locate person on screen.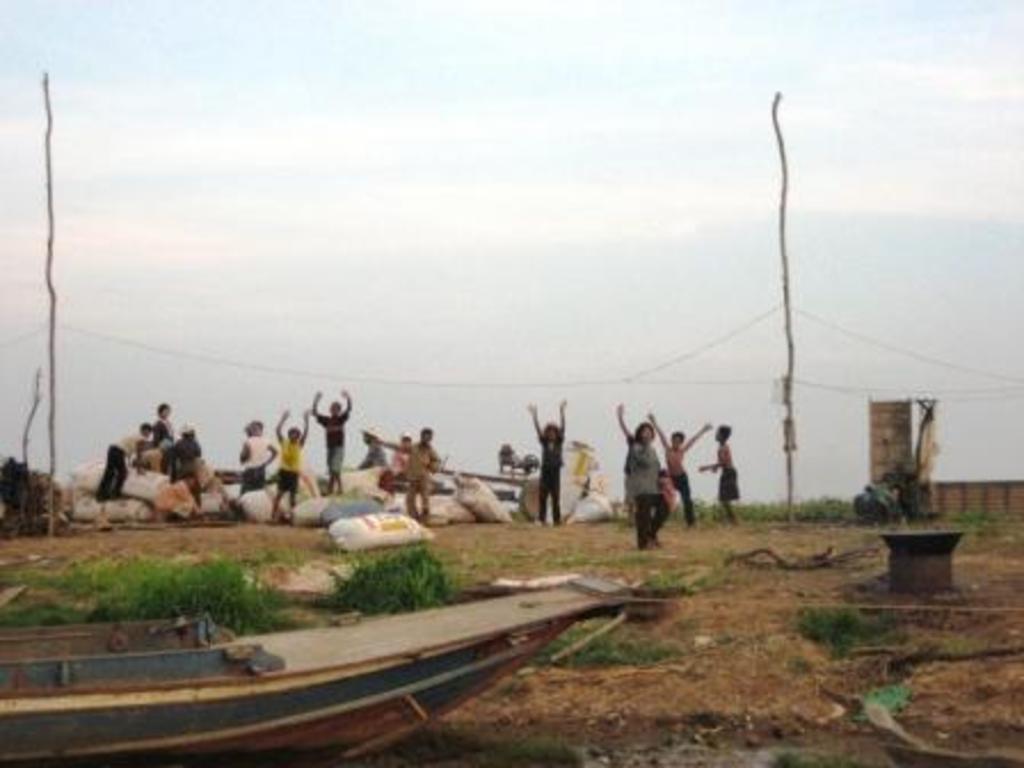
On screen at 391 425 441 521.
